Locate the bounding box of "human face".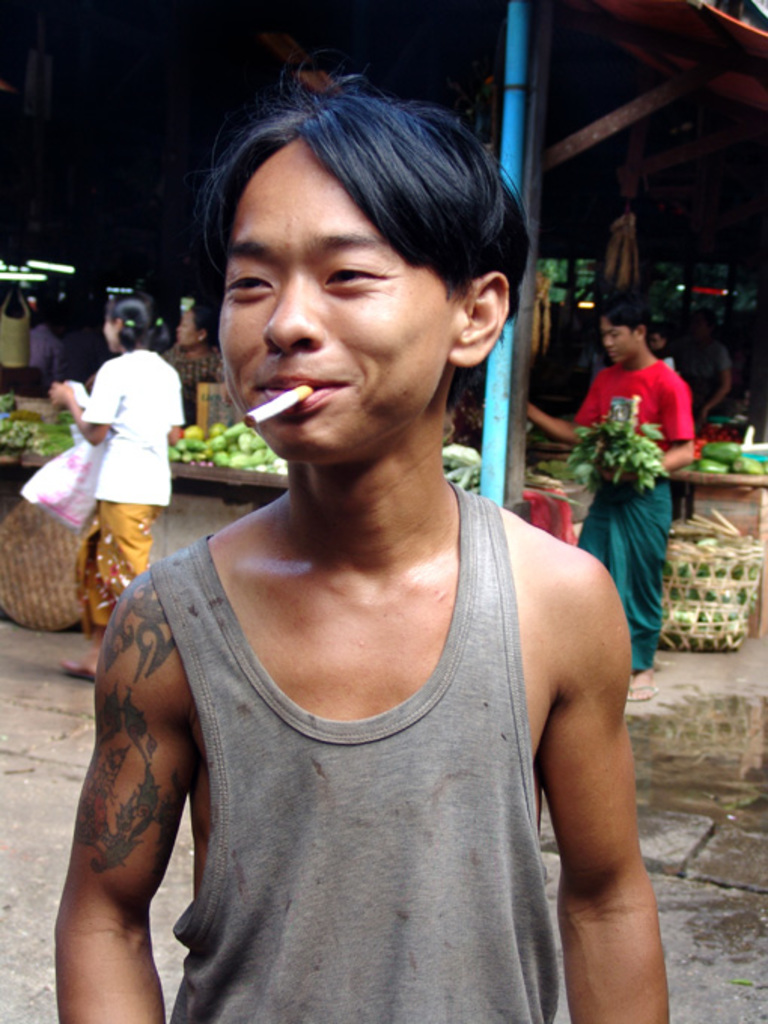
Bounding box: rect(218, 173, 450, 461).
